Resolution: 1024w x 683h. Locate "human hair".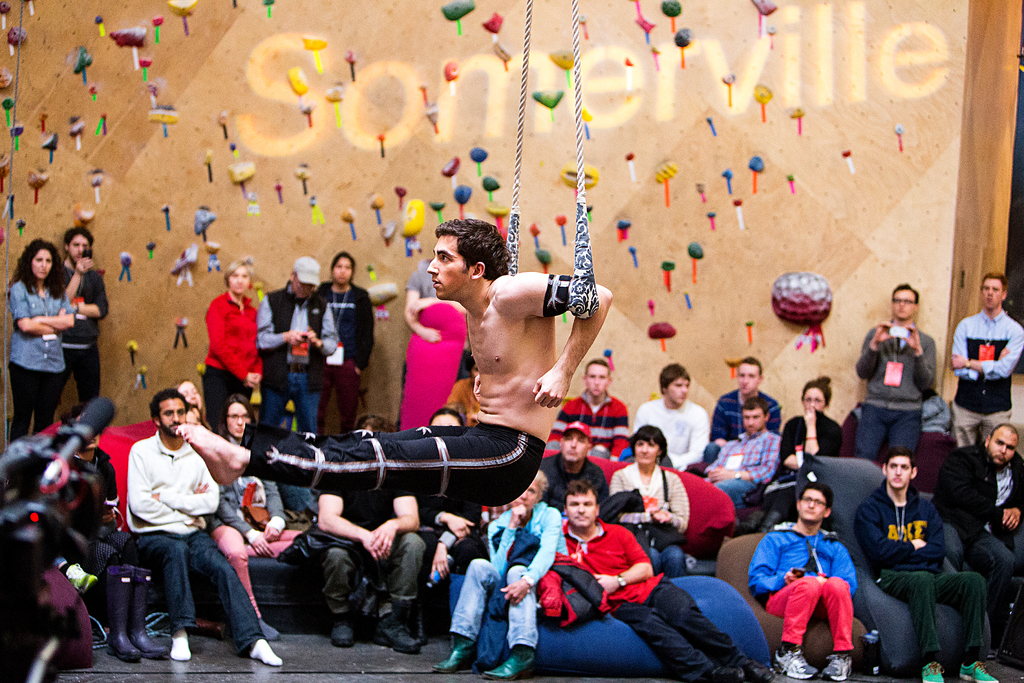
Rect(989, 423, 1020, 449).
